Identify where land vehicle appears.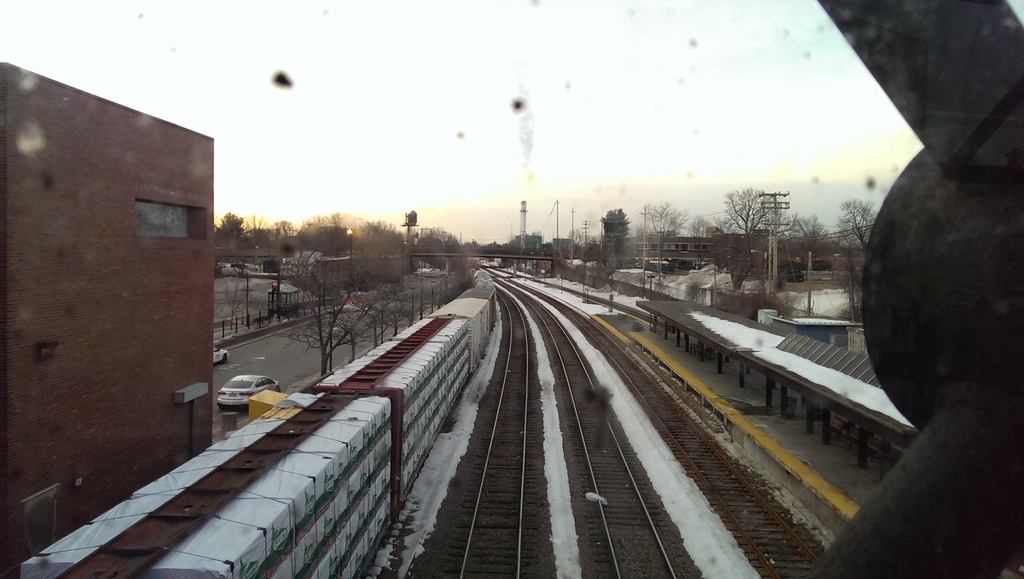
Appears at pyautogui.locateOnScreen(22, 270, 498, 578).
